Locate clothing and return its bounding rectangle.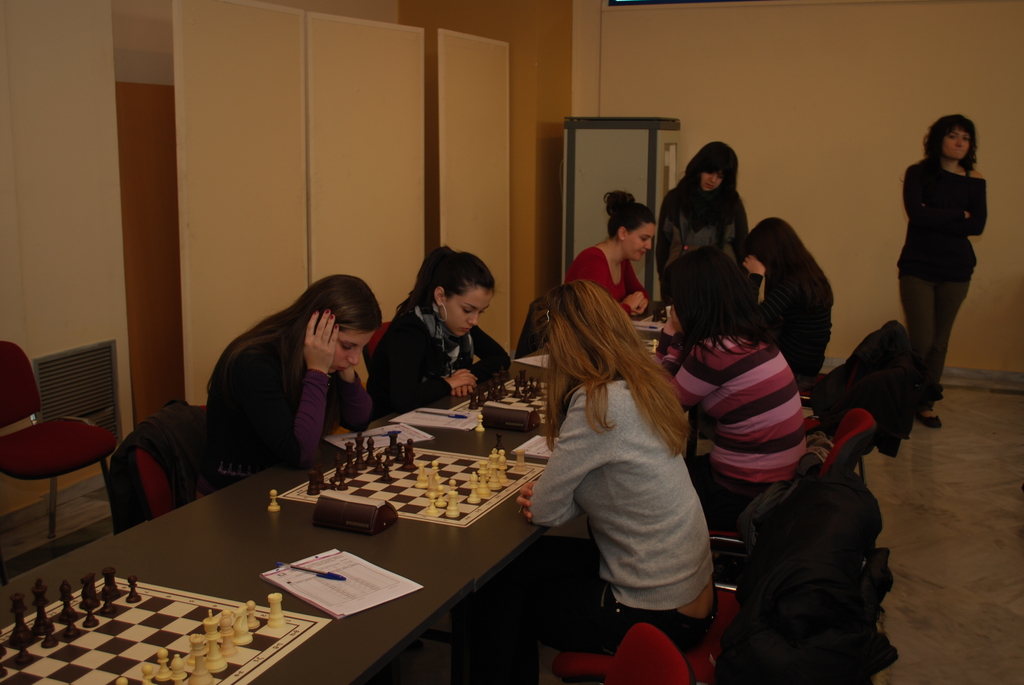
left=895, top=148, right=989, bottom=400.
